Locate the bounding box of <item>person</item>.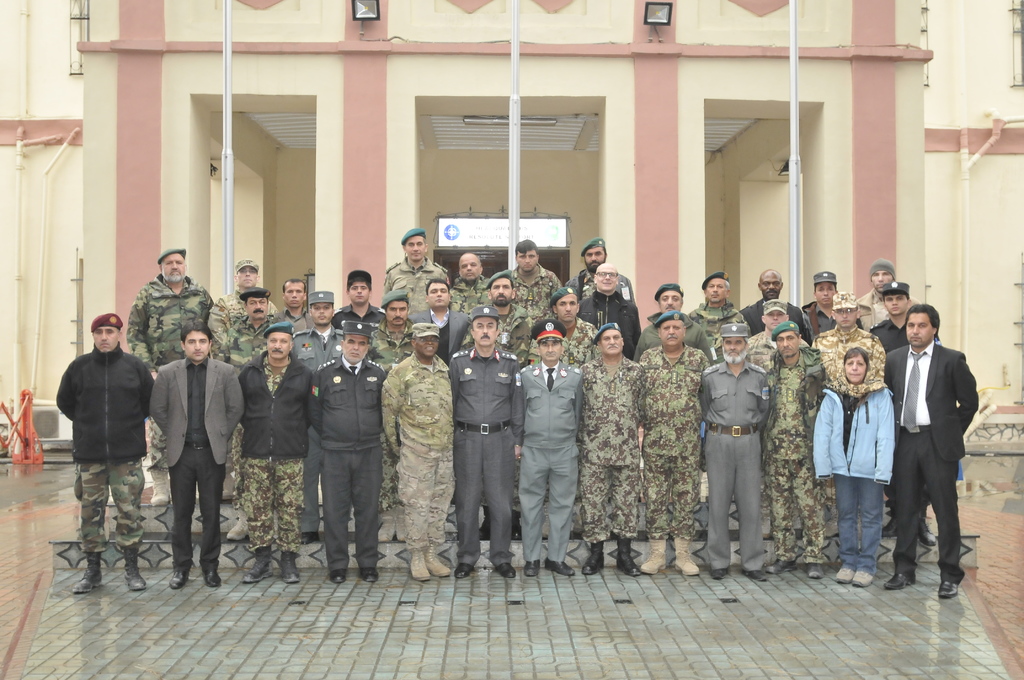
Bounding box: <region>869, 282, 941, 350</region>.
